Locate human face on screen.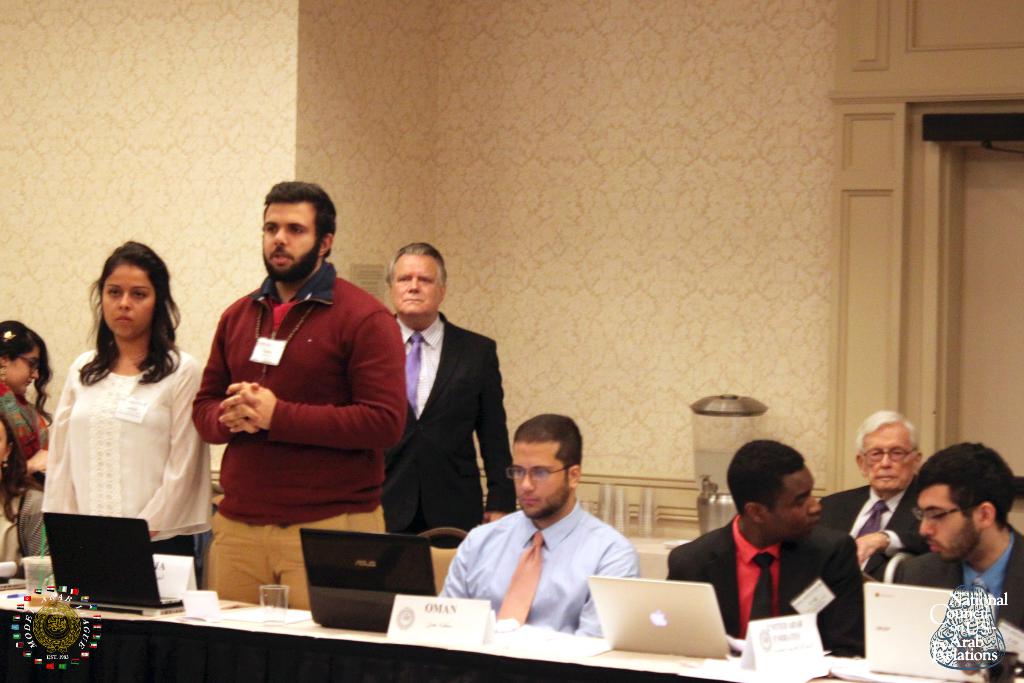
On screen at {"left": 261, "top": 202, "right": 316, "bottom": 281}.
